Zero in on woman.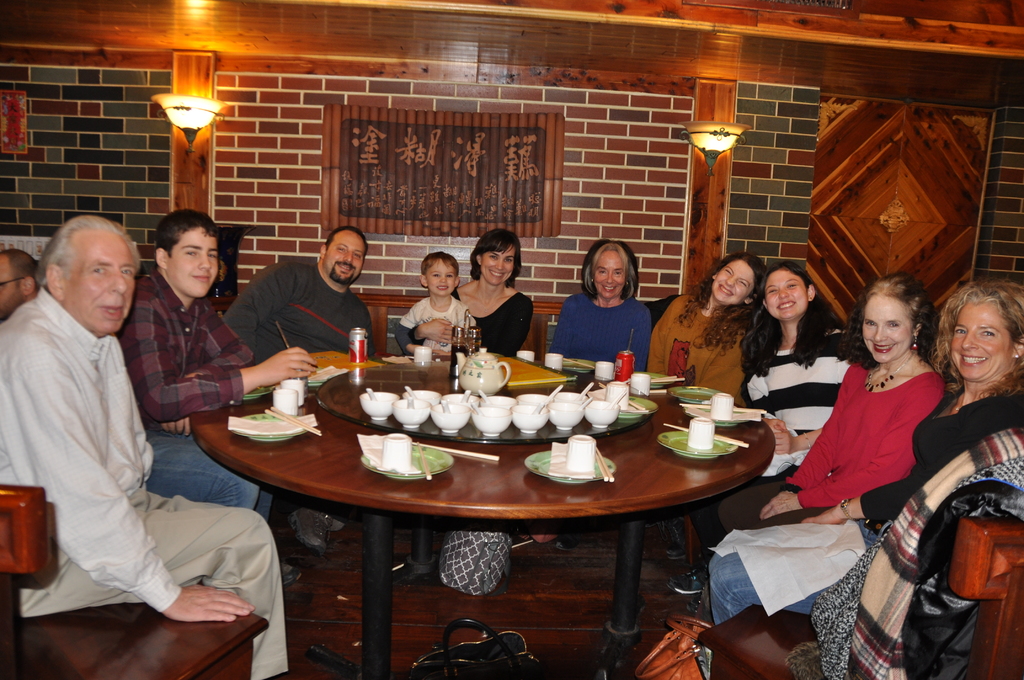
Zeroed in: x1=548 y1=238 x2=650 y2=547.
